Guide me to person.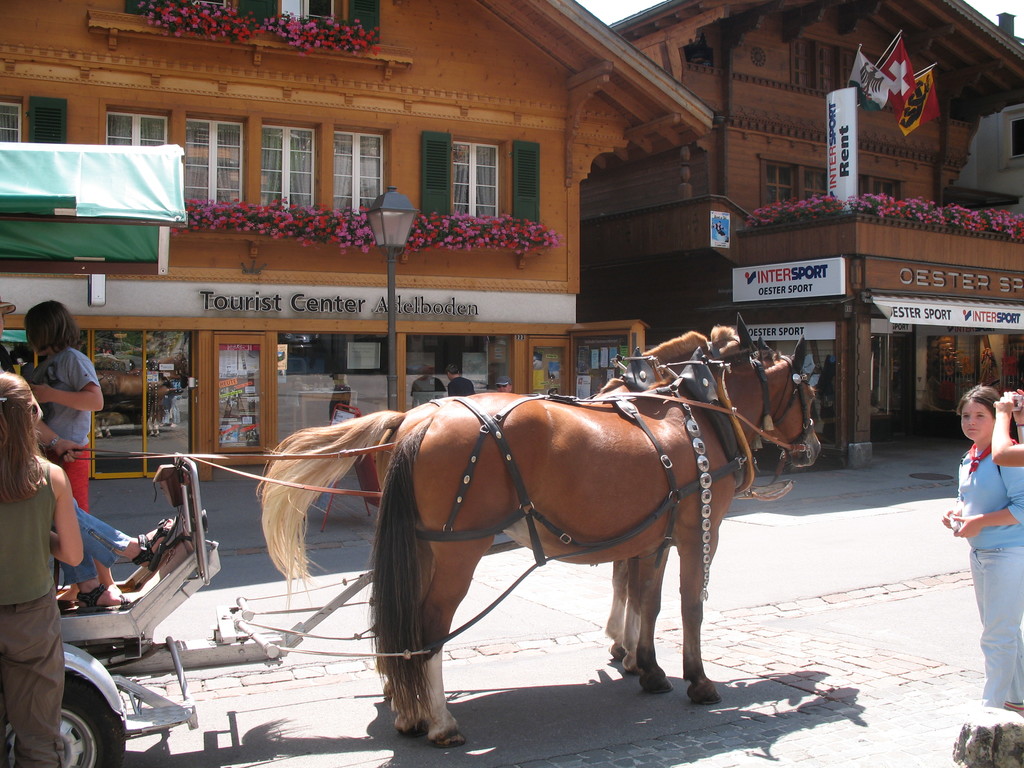
Guidance: x1=448 y1=364 x2=477 y2=397.
